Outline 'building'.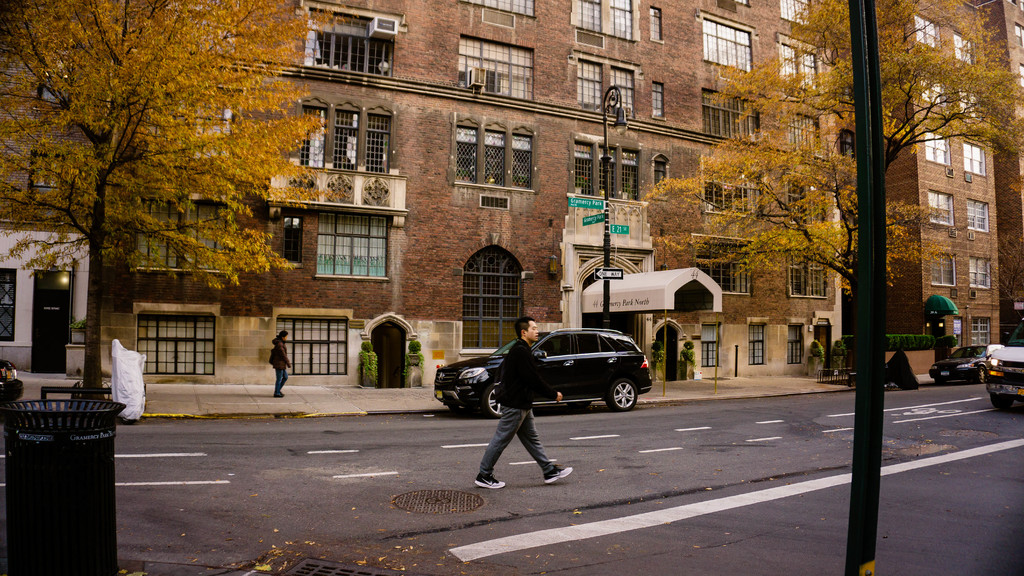
Outline: locate(0, 0, 1023, 387).
